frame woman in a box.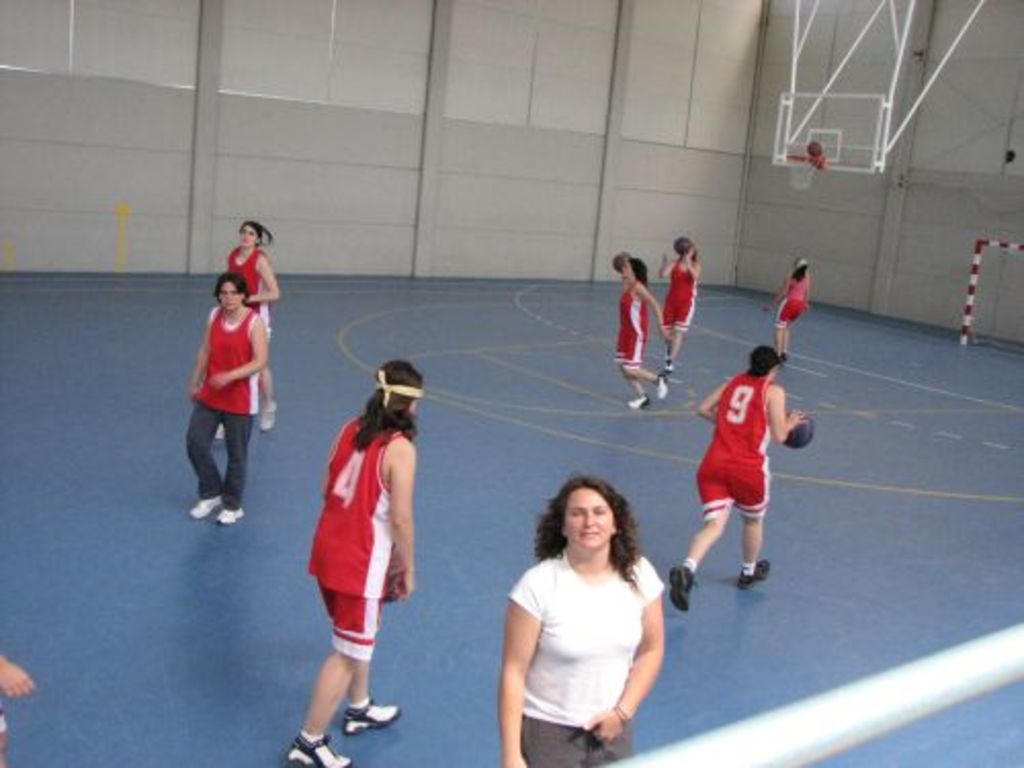
[x1=184, y1=272, x2=268, y2=526].
